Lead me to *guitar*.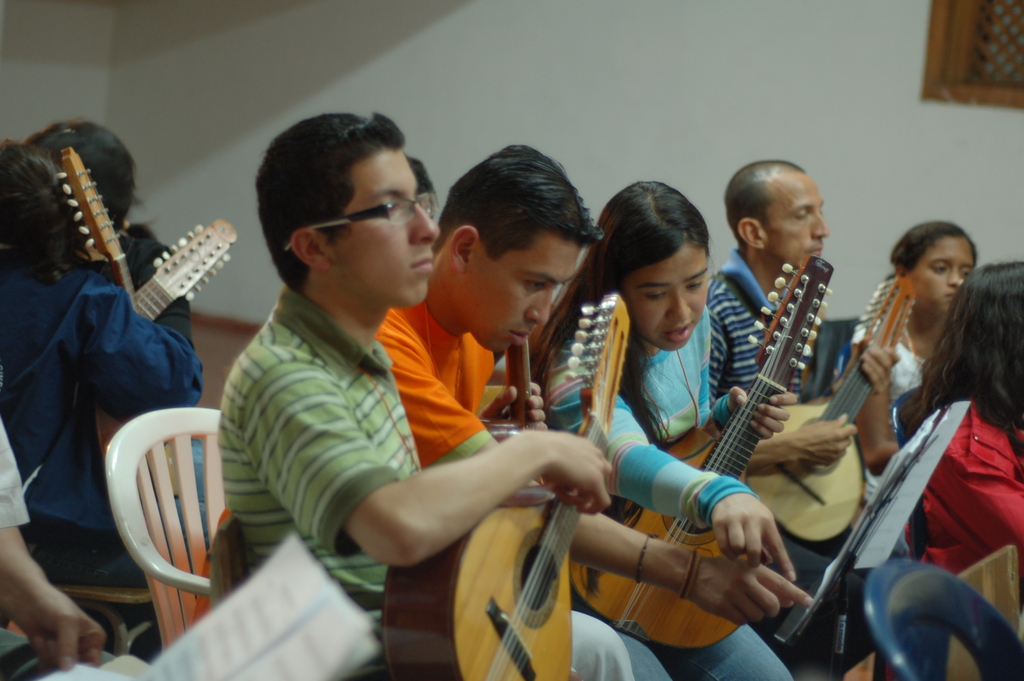
Lead to 60/145/153/290.
